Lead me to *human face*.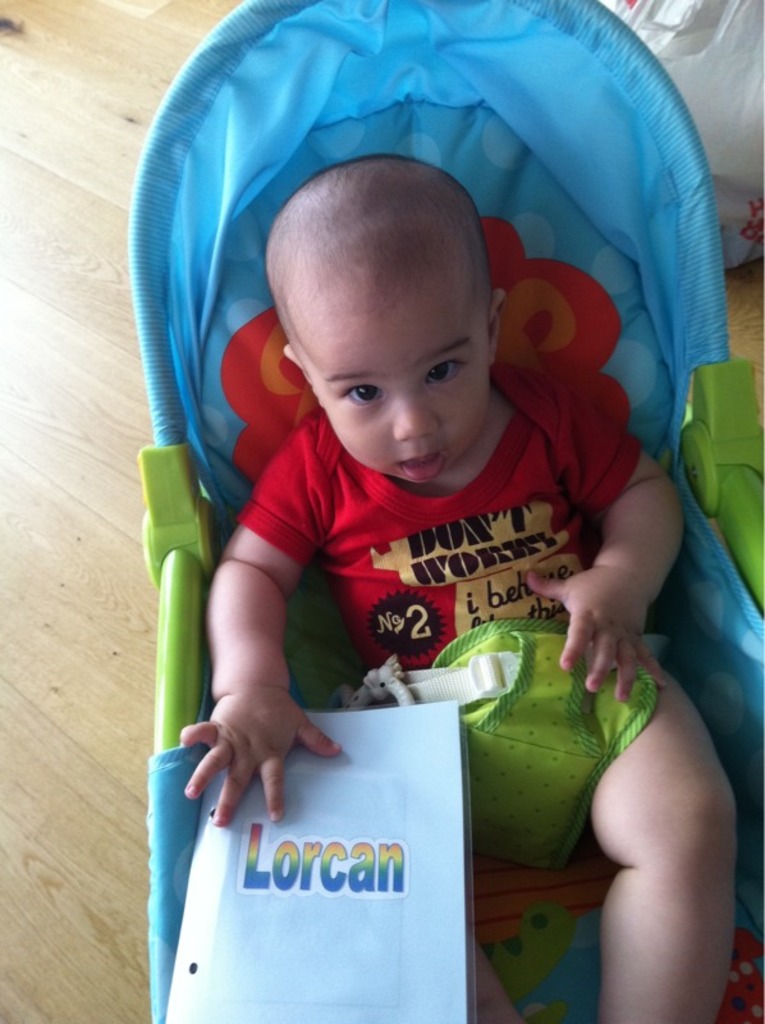
Lead to (299,289,491,485).
